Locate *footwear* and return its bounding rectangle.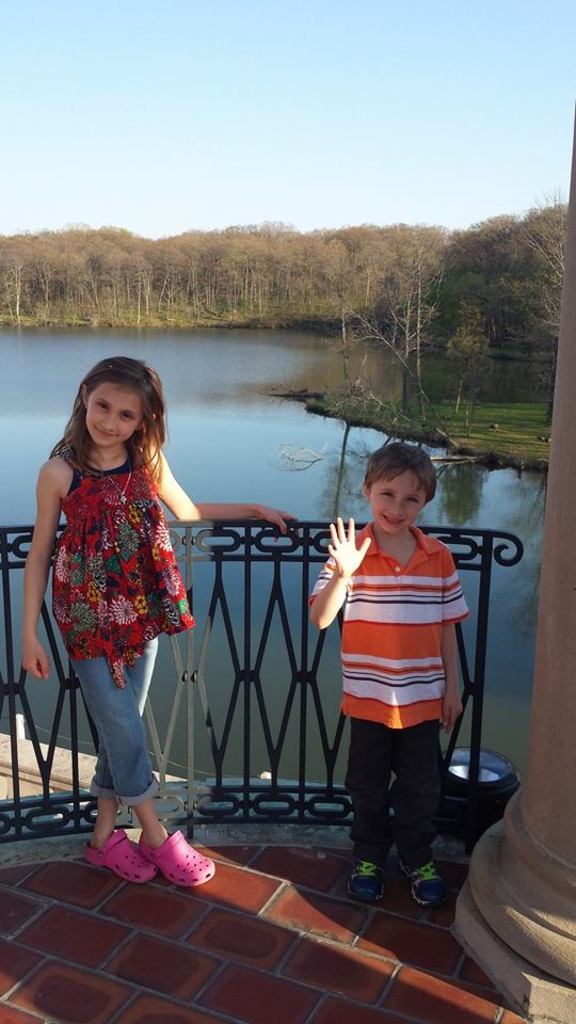
bbox(398, 859, 441, 903).
